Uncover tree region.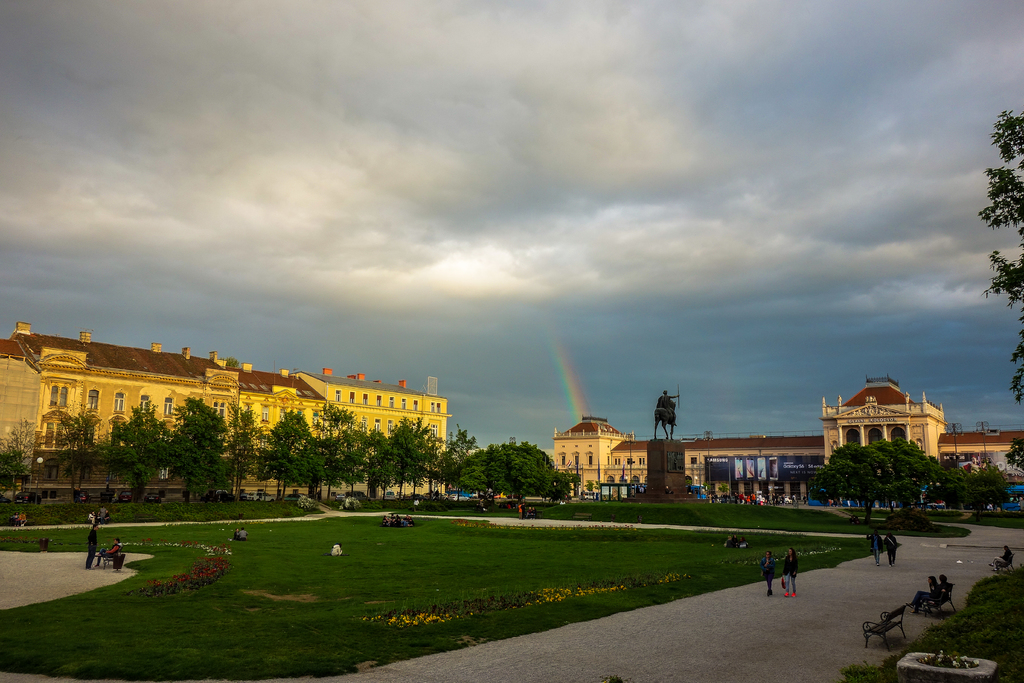
Uncovered: <box>420,432,444,486</box>.
